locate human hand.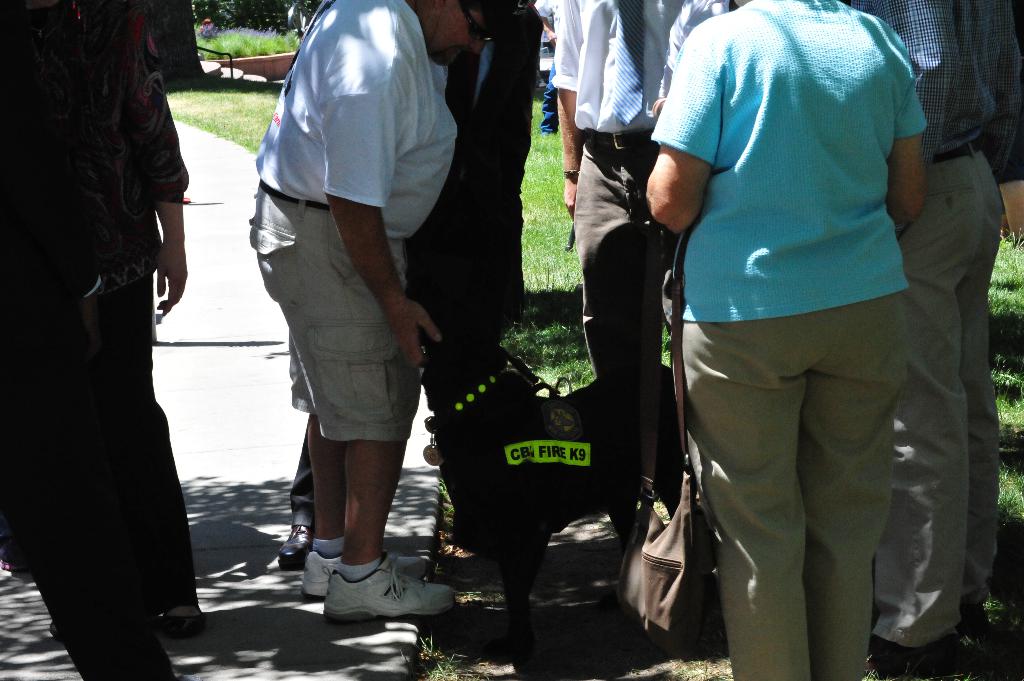
Bounding box: [x1=649, y1=98, x2=665, y2=118].
